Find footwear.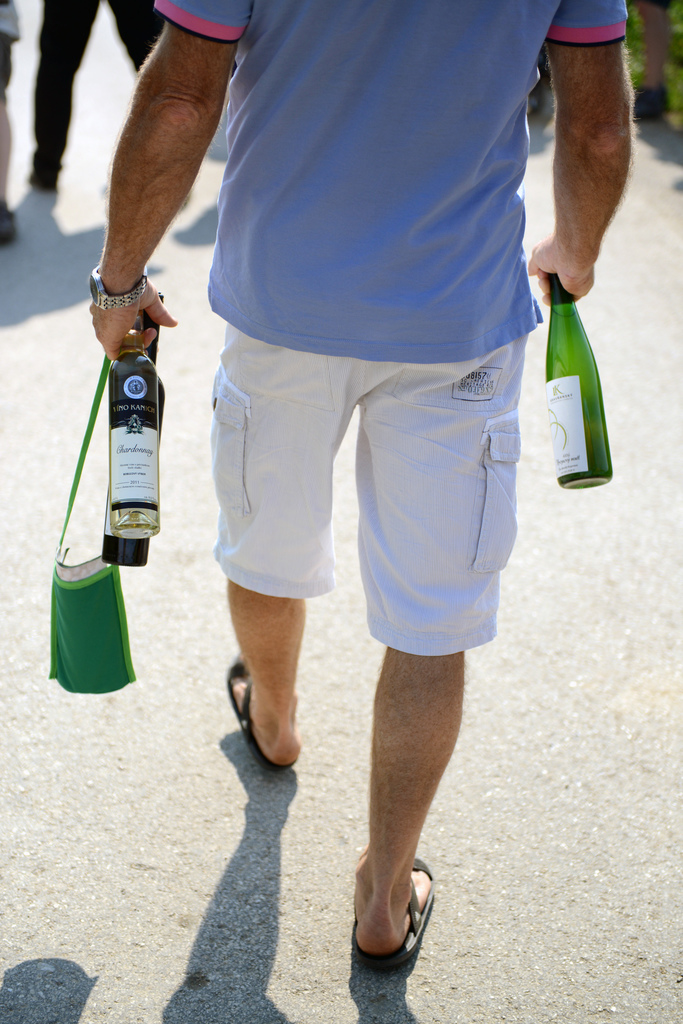
[224, 665, 308, 774].
